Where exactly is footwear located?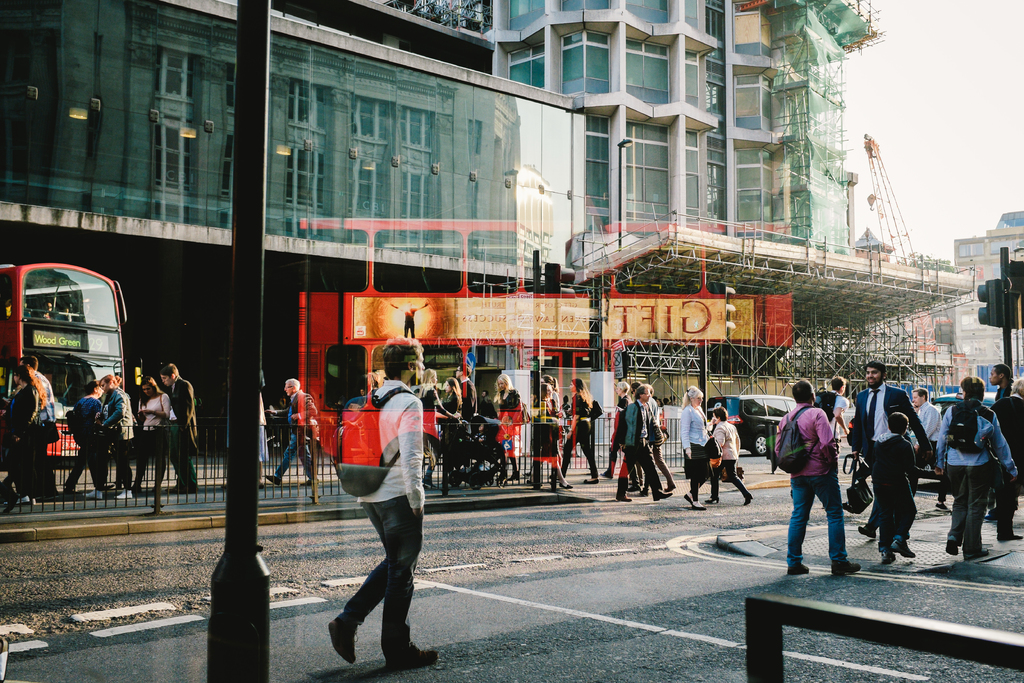
Its bounding box is 385 638 447 671.
